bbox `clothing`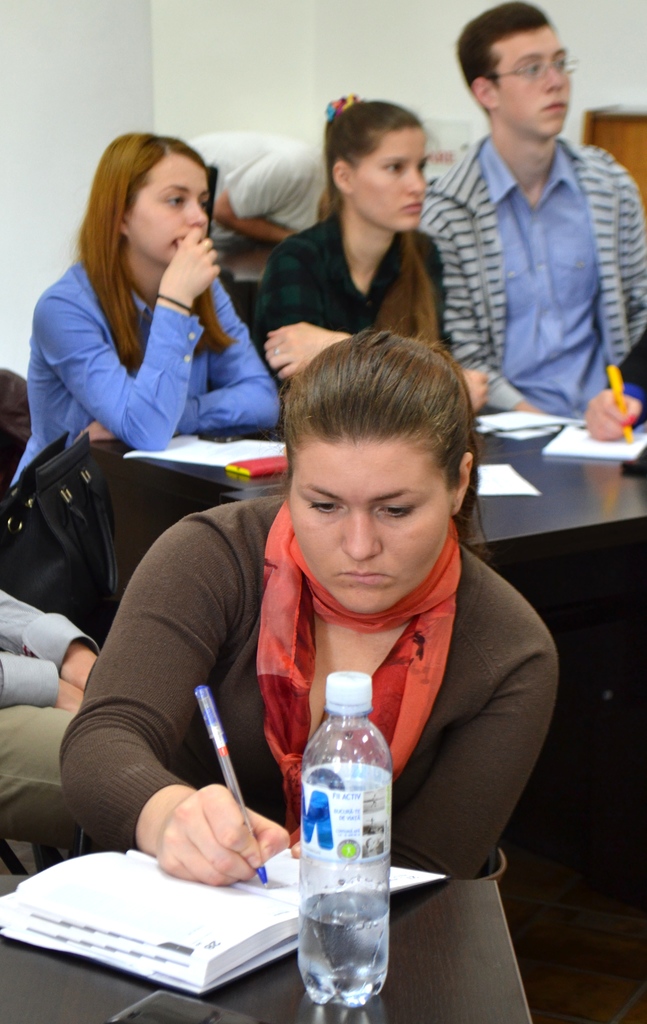
(left=422, top=124, right=646, bottom=445)
